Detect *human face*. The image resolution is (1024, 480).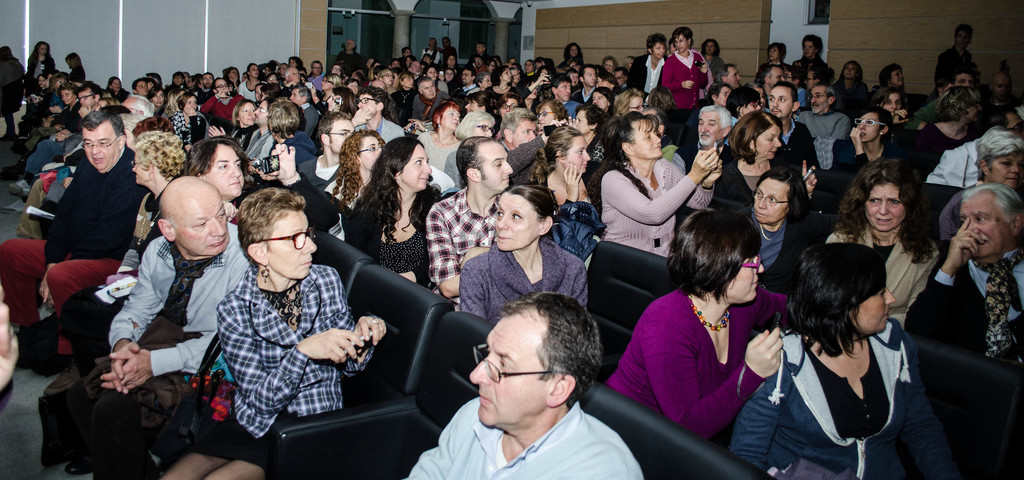
rect(288, 67, 303, 80).
